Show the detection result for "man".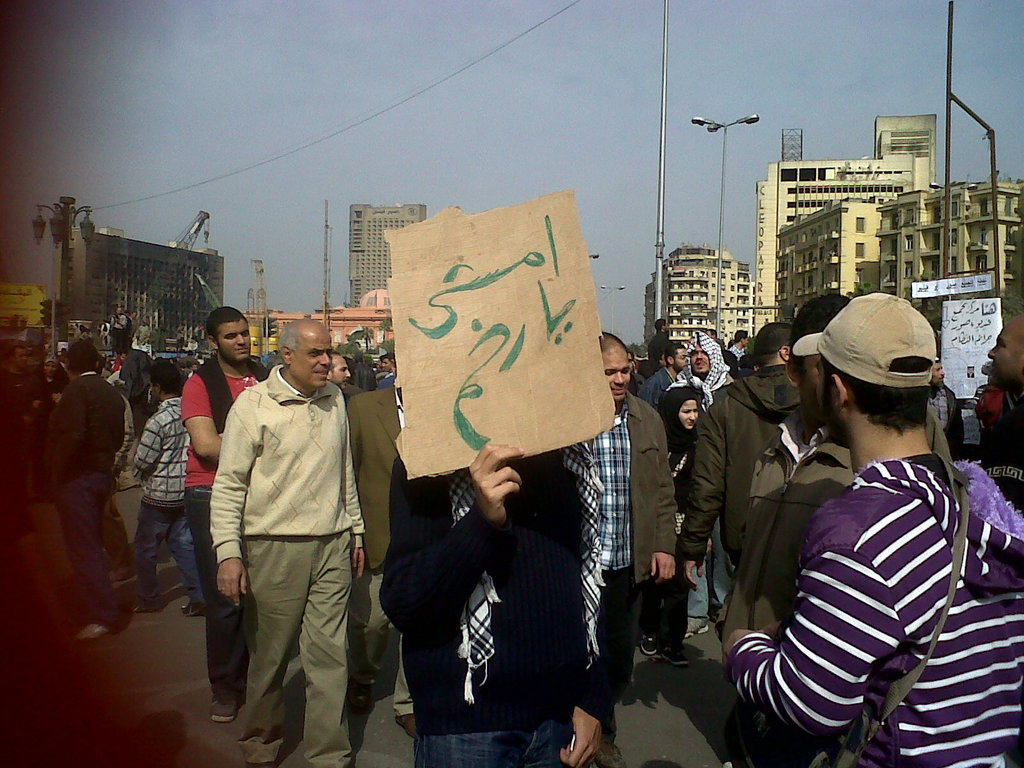
{"x1": 136, "y1": 321, "x2": 152, "y2": 347}.
